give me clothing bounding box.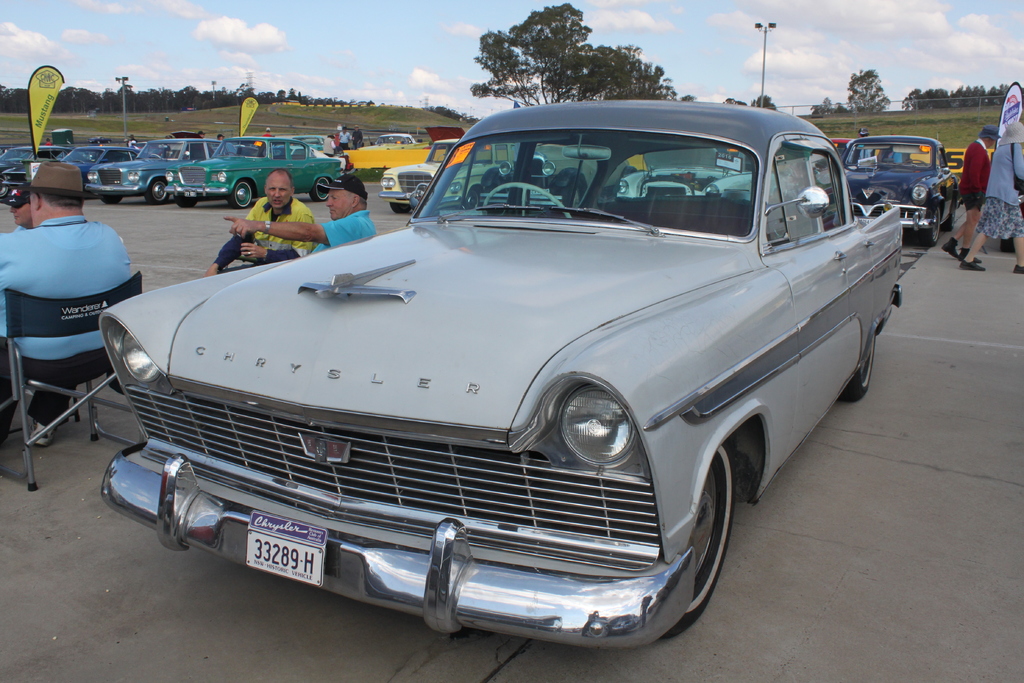
box(972, 138, 1023, 238).
